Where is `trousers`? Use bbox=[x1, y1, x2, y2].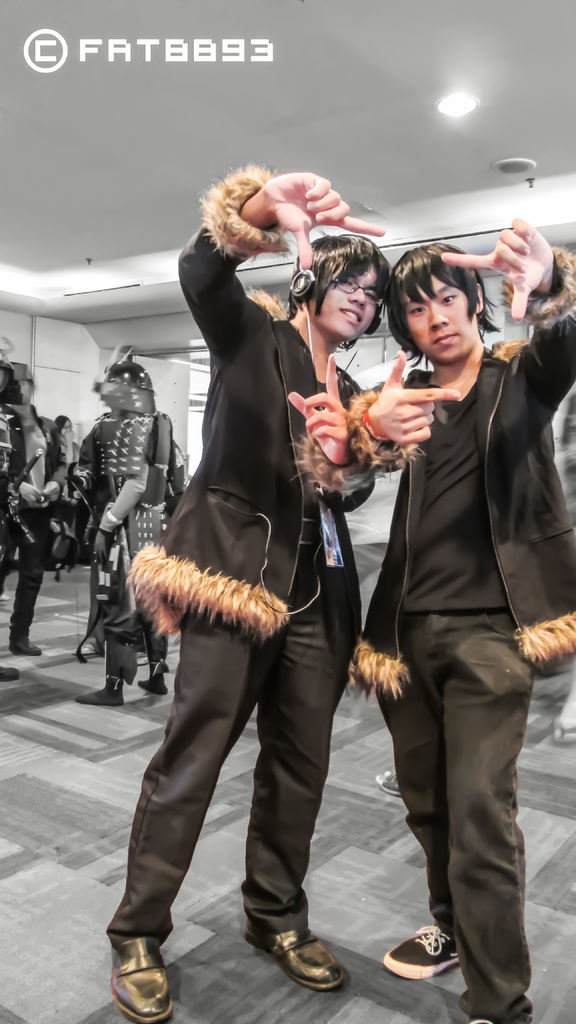
bbox=[122, 581, 342, 972].
